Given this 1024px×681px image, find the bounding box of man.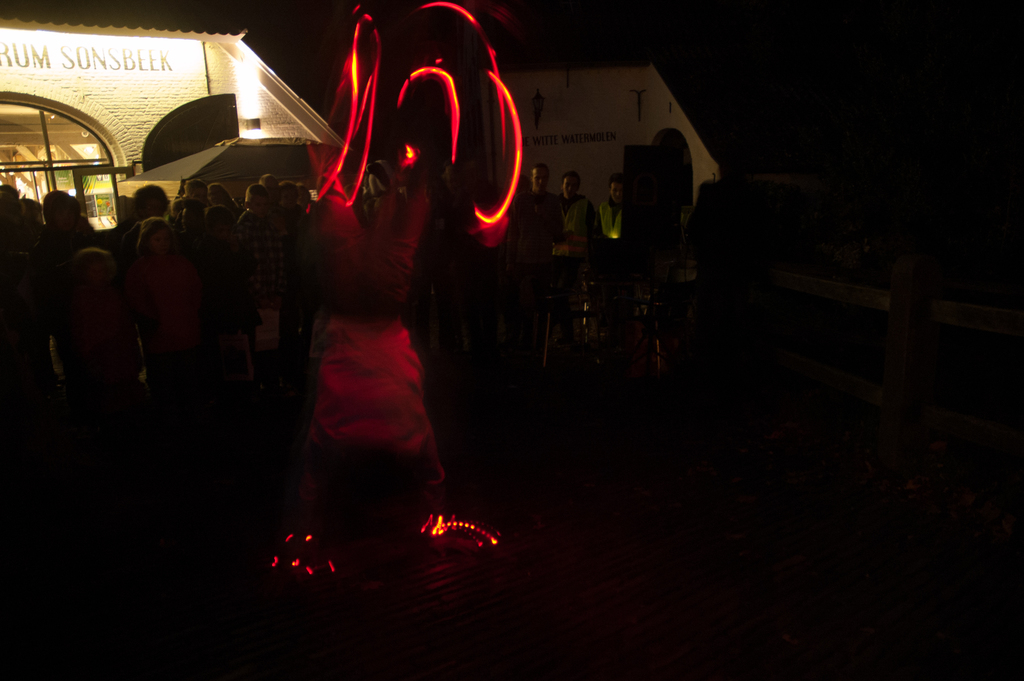
<region>554, 167, 589, 245</region>.
